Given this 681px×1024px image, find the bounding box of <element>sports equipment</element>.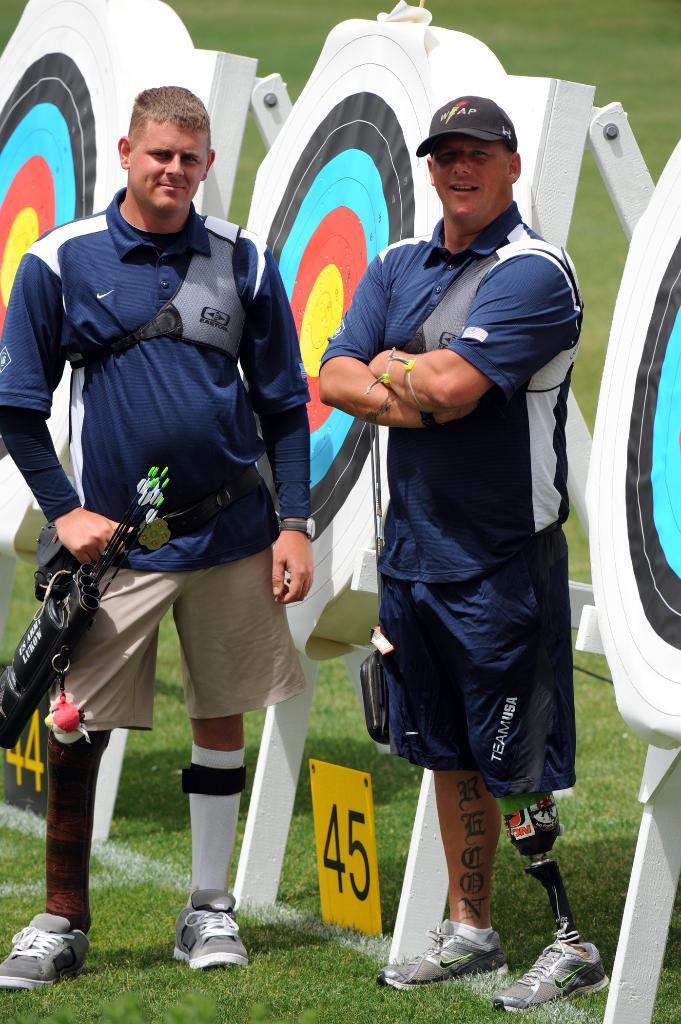
detection(374, 920, 506, 993).
